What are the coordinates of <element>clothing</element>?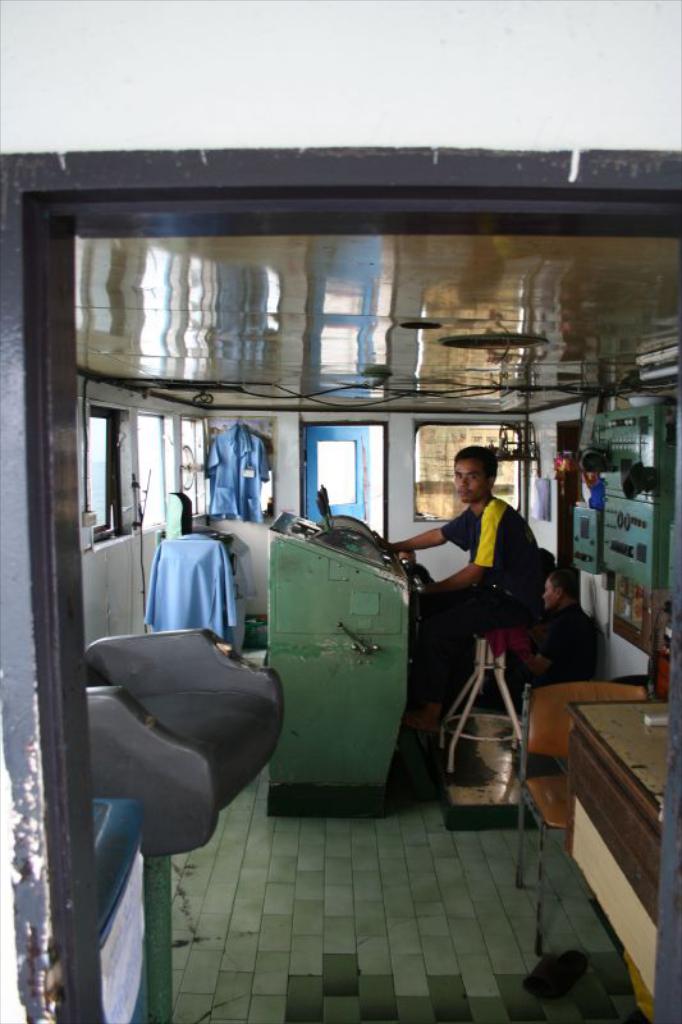
{"left": 148, "top": 530, "right": 241, "bottom": 646}.
